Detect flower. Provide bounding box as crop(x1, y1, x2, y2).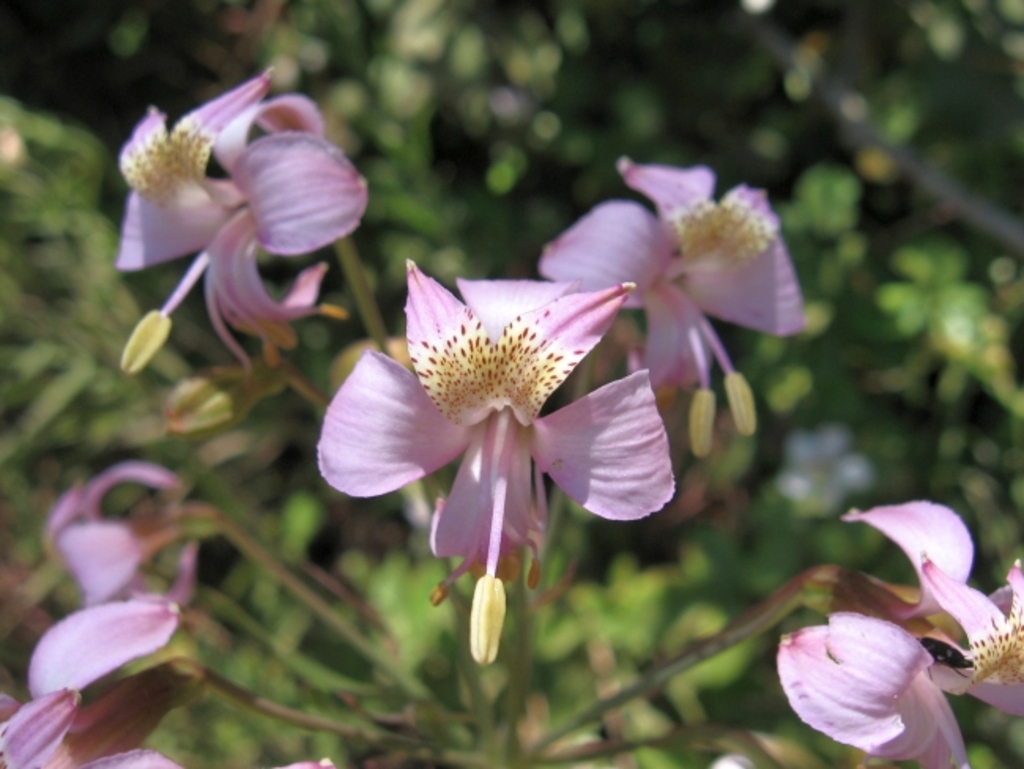
crop(109, 61, 370, 377).
